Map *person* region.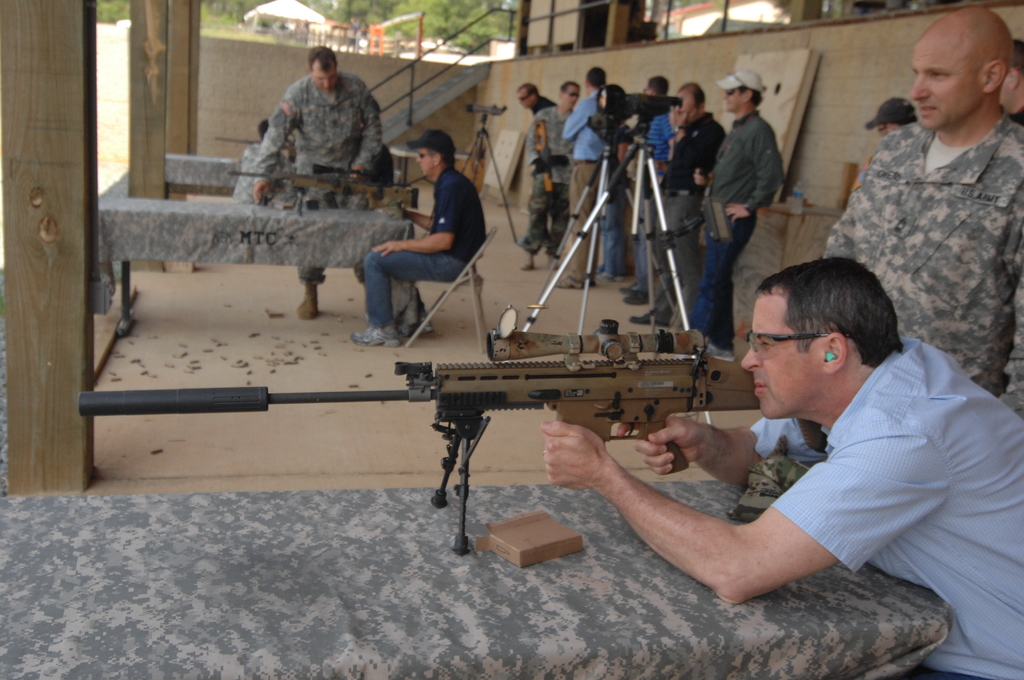
Mapped to x1=637, y1=74, x2=727, y2=332.
